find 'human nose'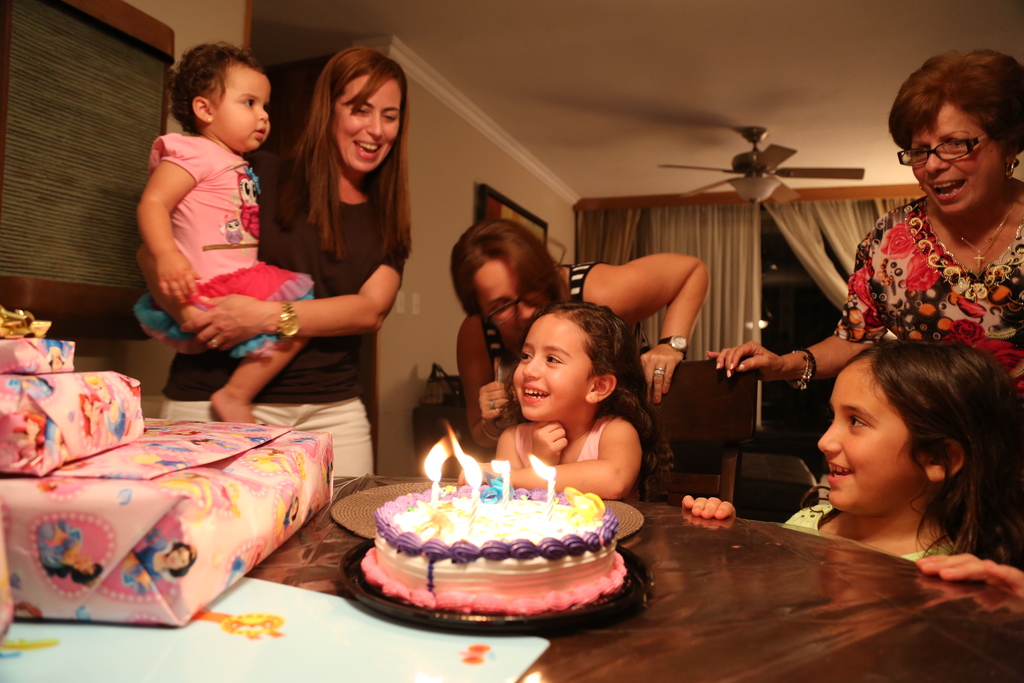
{"x1": 257, "y1": 105, "x2": 264, "y2": 118}
